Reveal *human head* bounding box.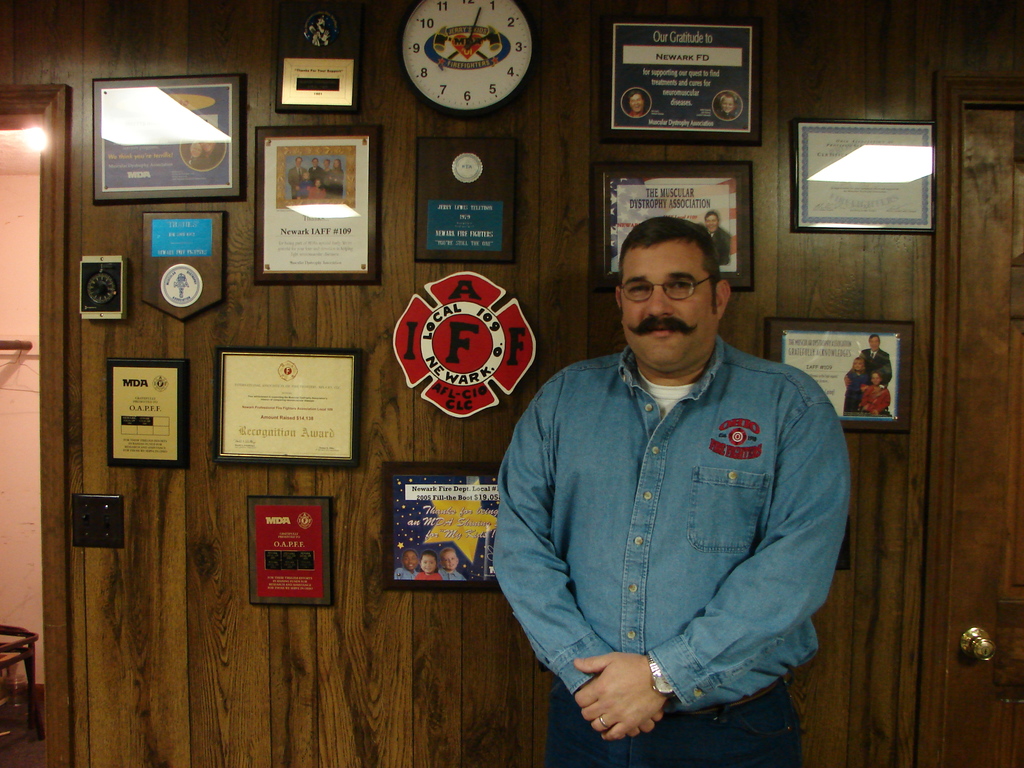
Revealed: region(316, 177, 321, 188).
